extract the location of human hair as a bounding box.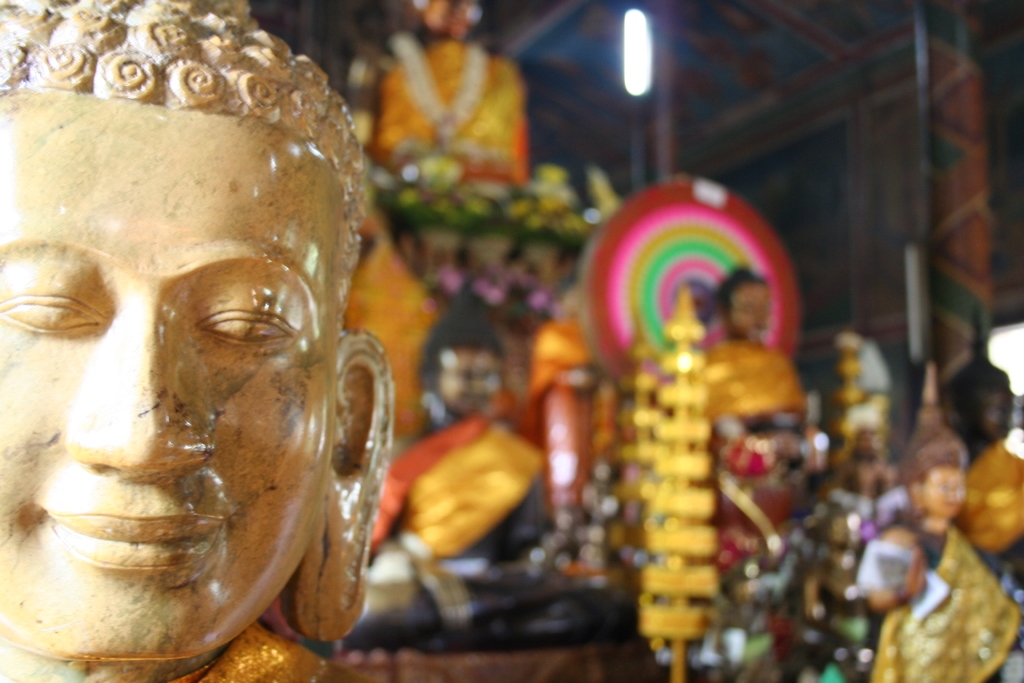
bbox(417, 276, 507, 397).
